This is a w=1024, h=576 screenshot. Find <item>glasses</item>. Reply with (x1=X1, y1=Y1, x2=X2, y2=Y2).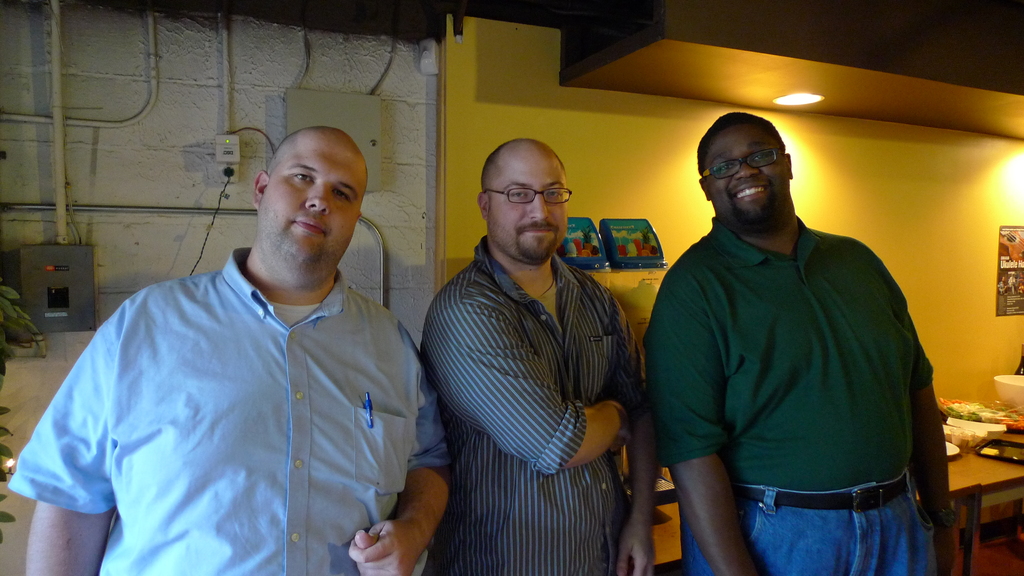
(x1=487, y1=184, x2=577, y2=210).
